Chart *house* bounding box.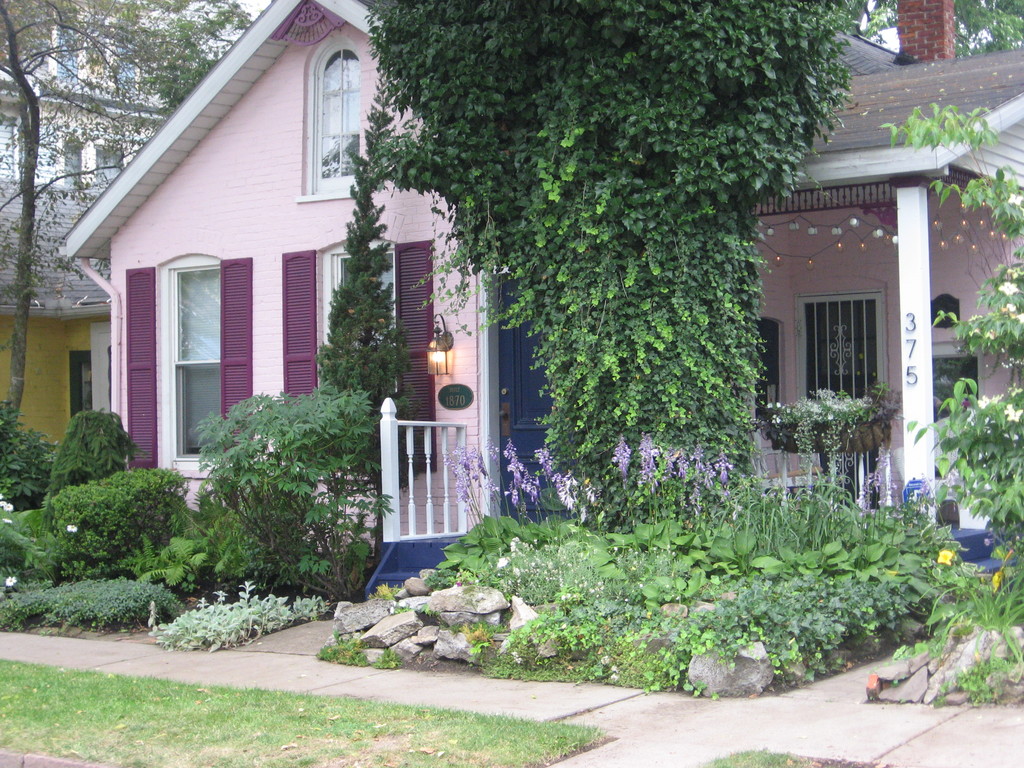
Charted: 58:0:1023:608.
